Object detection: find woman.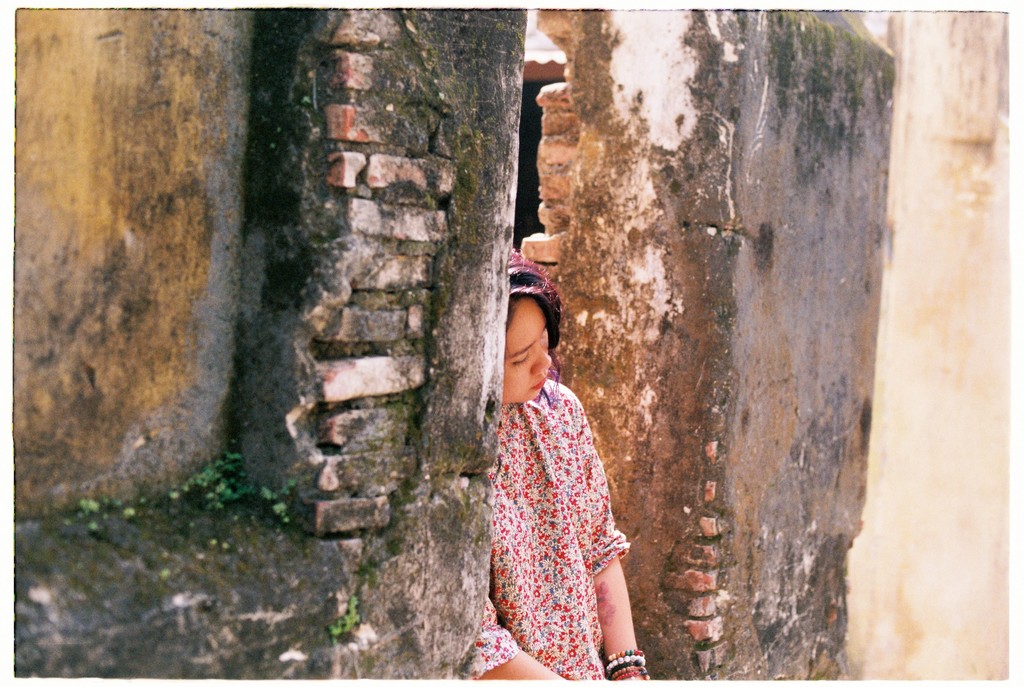
x1=466, y1=250, x2=644, y2=685.
